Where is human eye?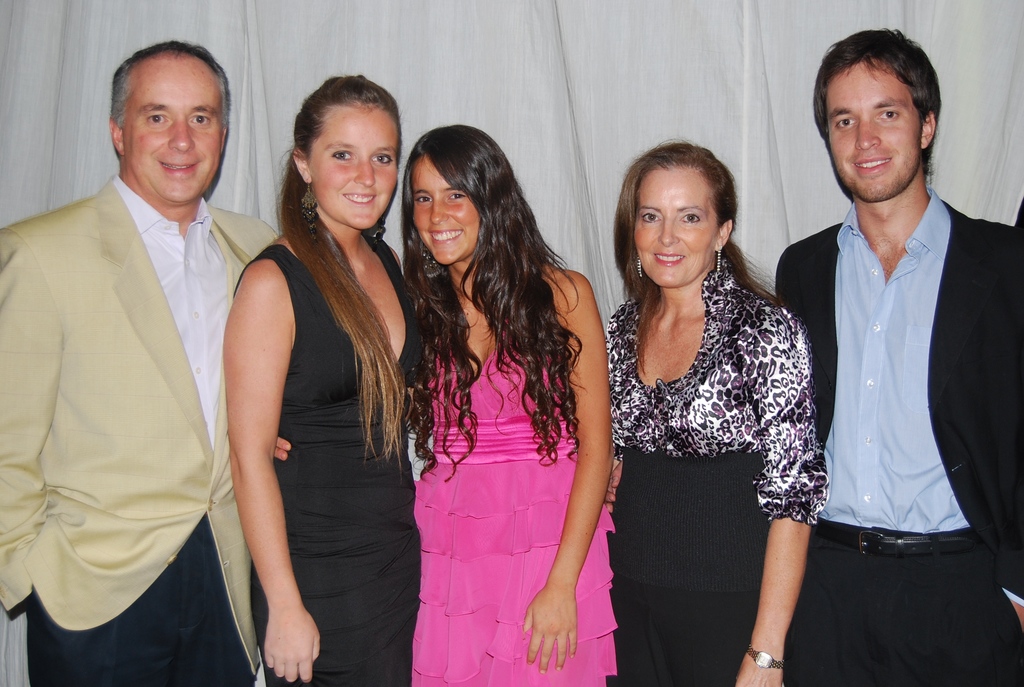
[x1=371, y1=150, x2=394, y2=168].
